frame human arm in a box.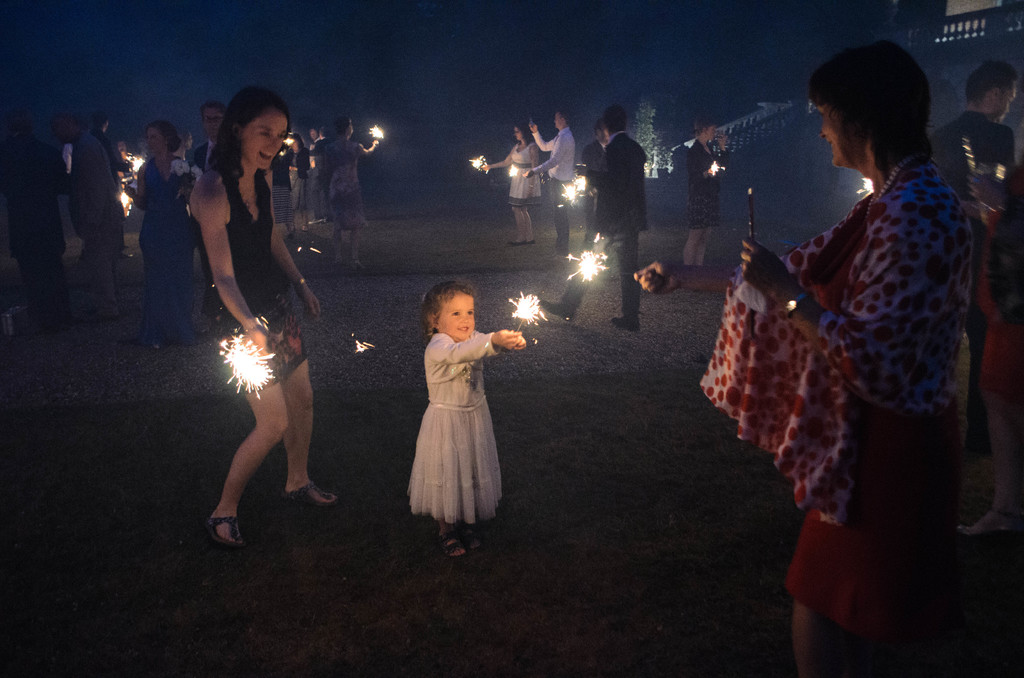
125, 163, 145, 208.
